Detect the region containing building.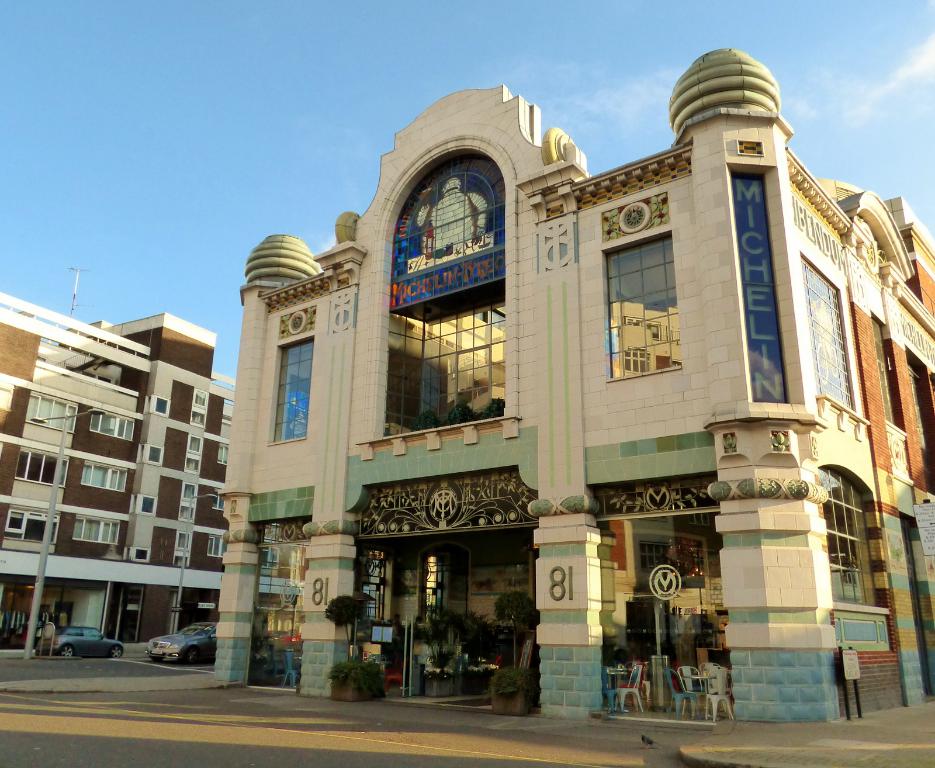
<bbox>0, 269, 240, 660</bbox>.
